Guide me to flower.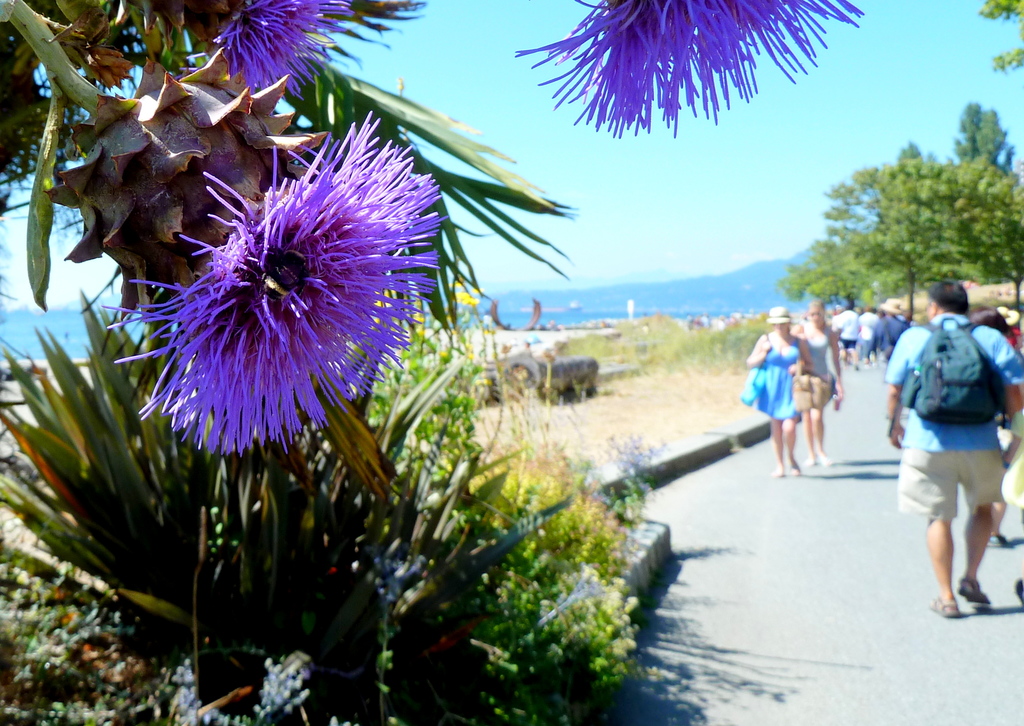
Guidance: {"x1": 513, "y1": 0, "x2": 862, "y2": 138}.
